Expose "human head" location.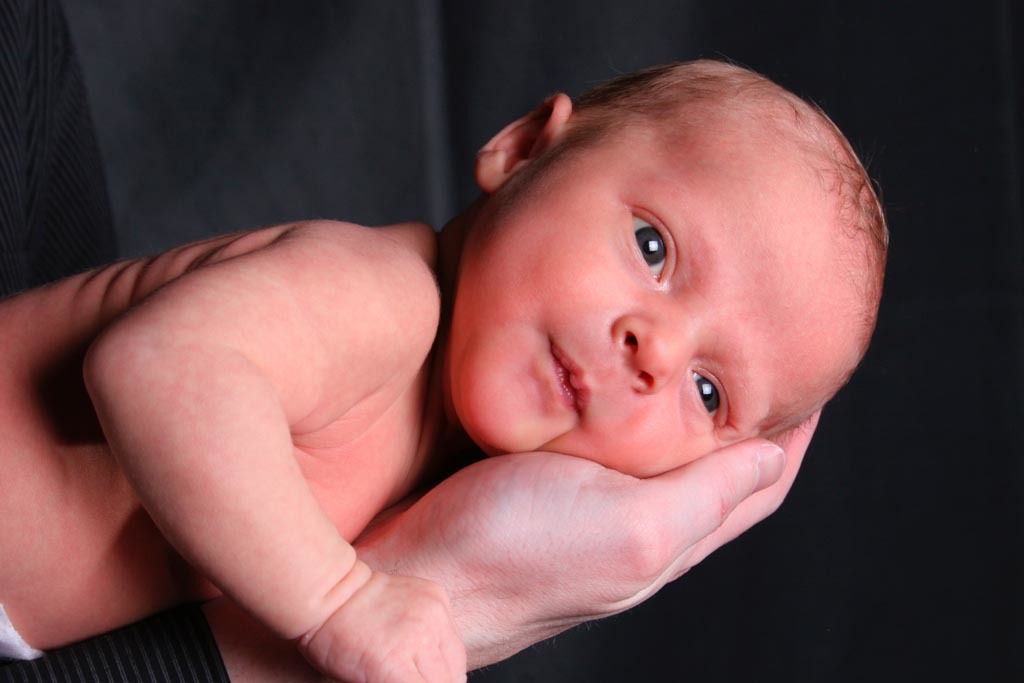
Exposed at 429,56,901,505.
